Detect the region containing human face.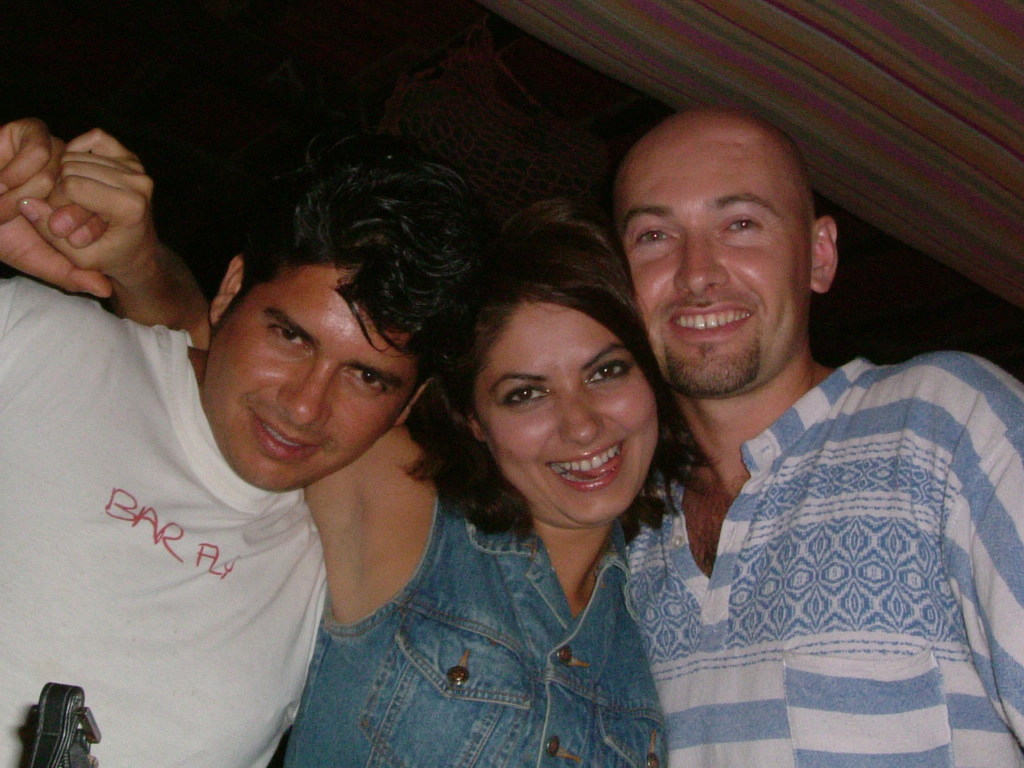
region(471, 274, 669, 542).
